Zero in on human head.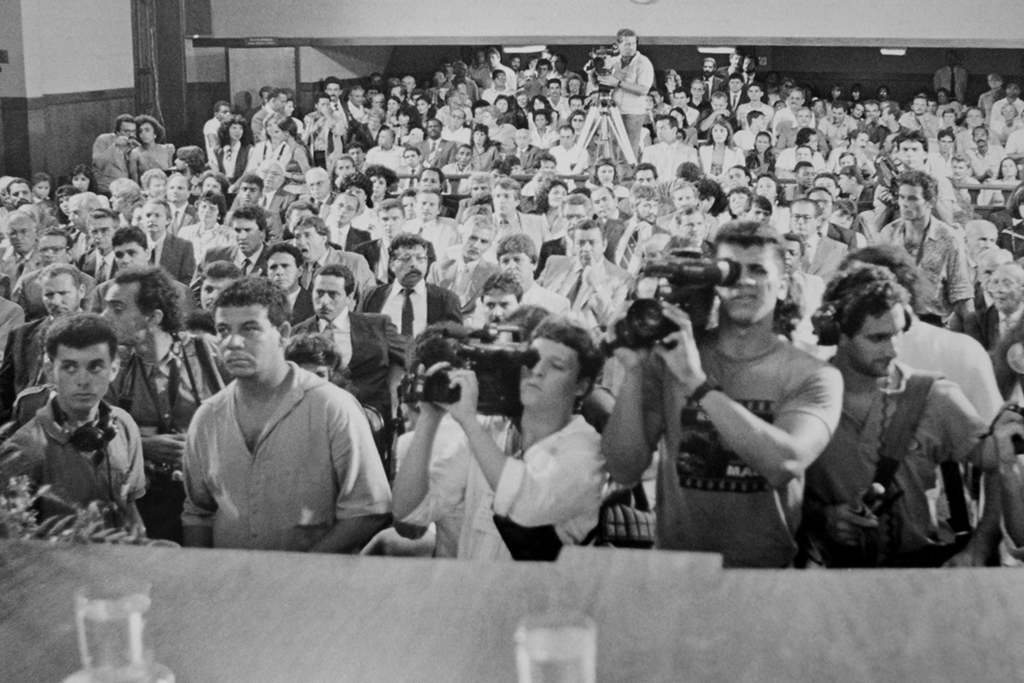
Zeroed in: 32, 172, 51, 198.
